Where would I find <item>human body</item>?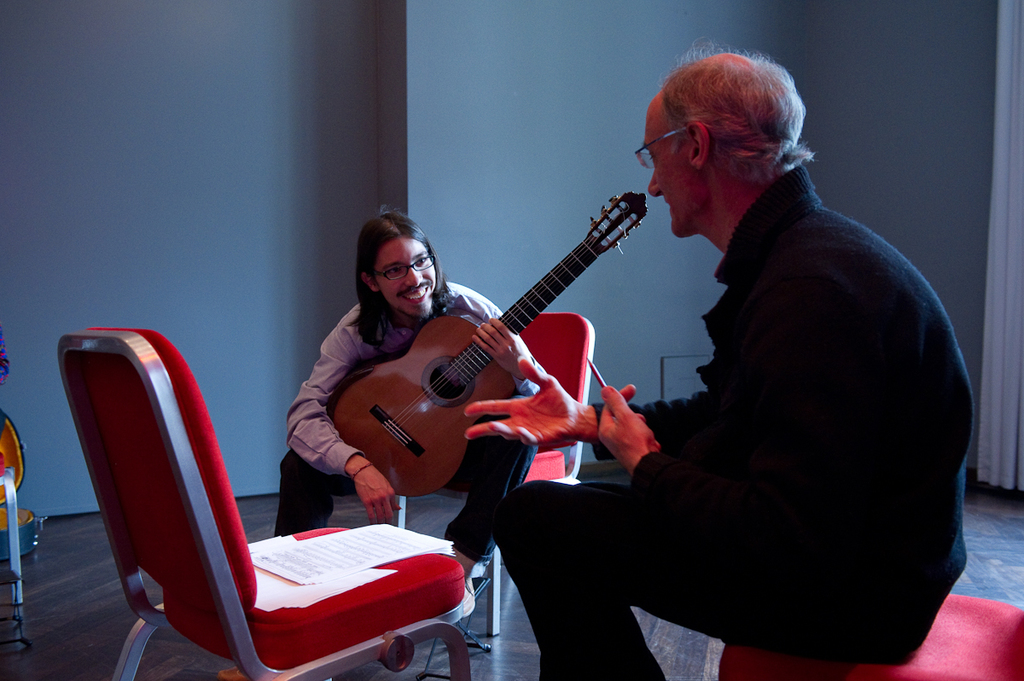
At bbox=(464, 167, 980, 680).
